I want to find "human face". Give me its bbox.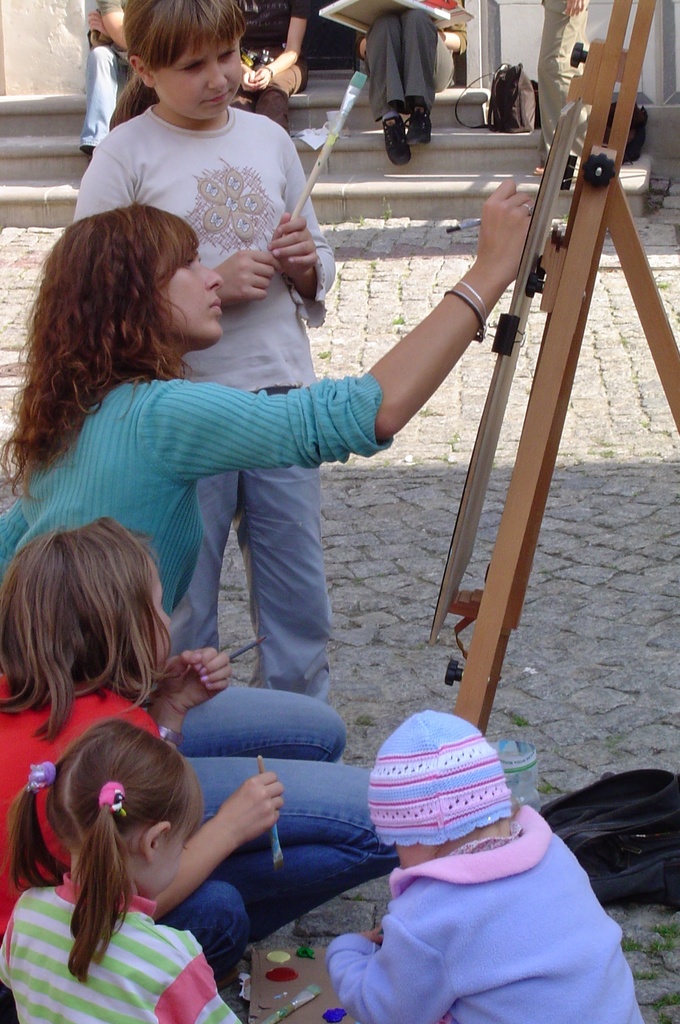
l=157, t=38, r=241, b=115.
